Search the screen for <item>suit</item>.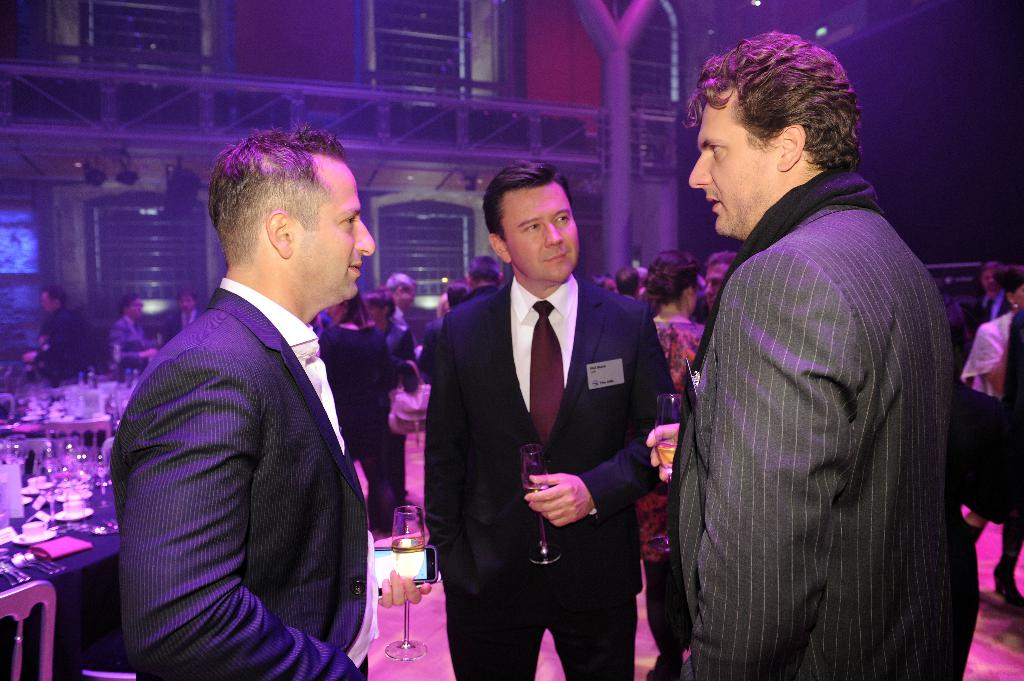
Found at [422,276,675,680].
